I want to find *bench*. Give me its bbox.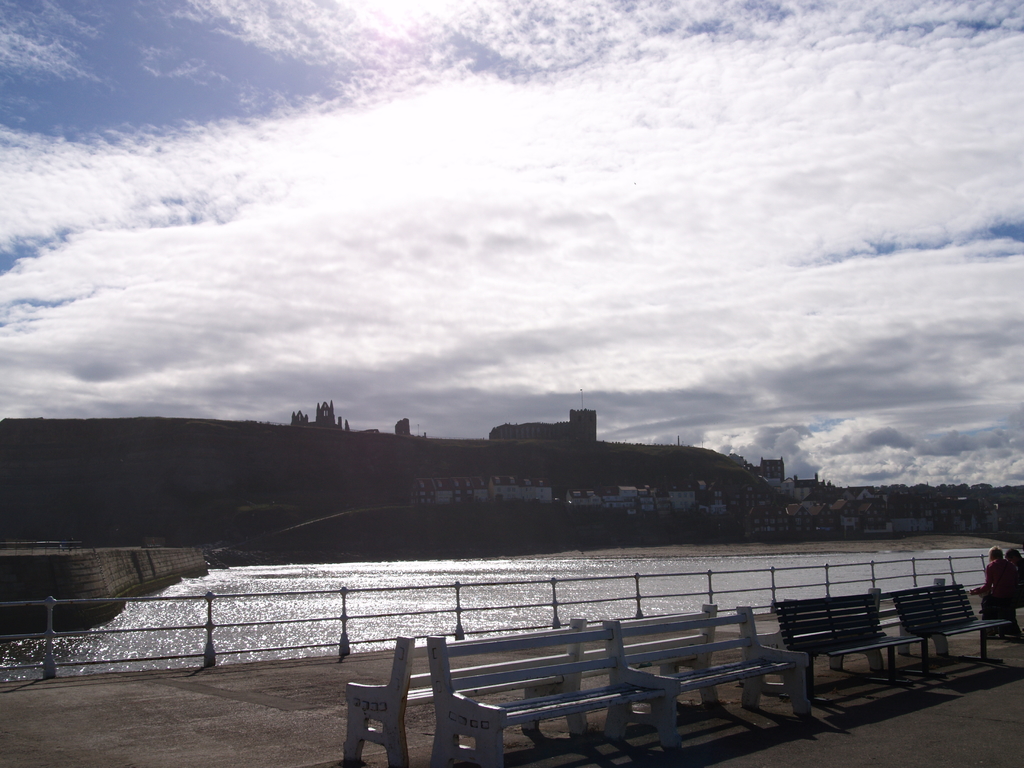
597/604/817/744.
